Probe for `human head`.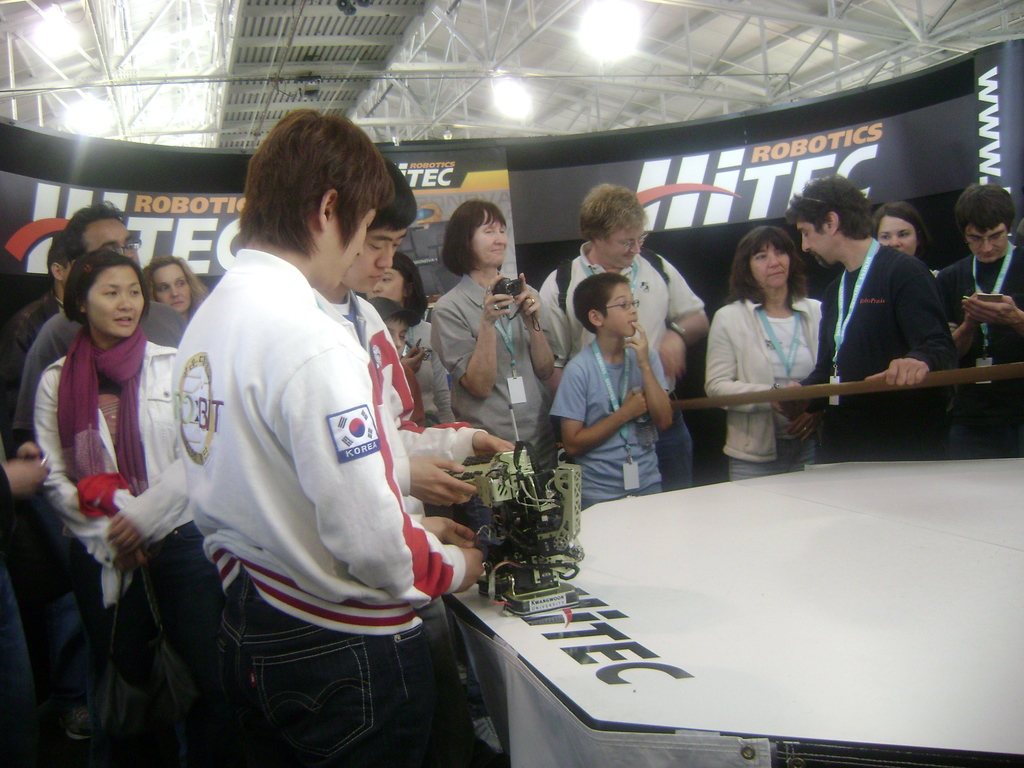
Probe result: [left=579, top=185, right=650, bottom=267].
